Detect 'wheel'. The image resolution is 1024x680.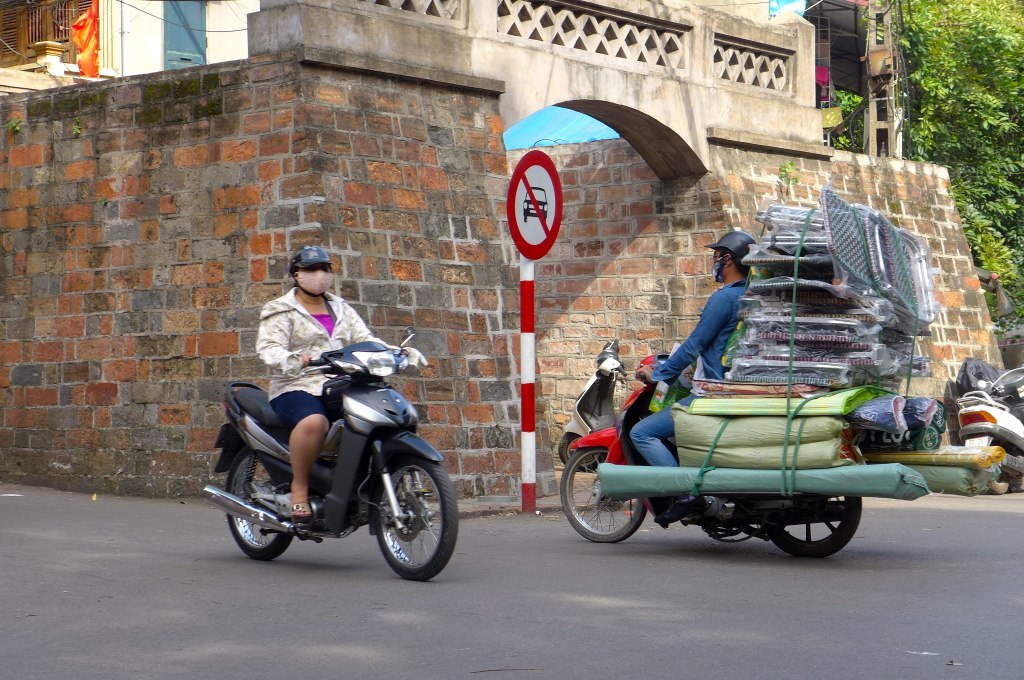
365, 452, 451, 581.
